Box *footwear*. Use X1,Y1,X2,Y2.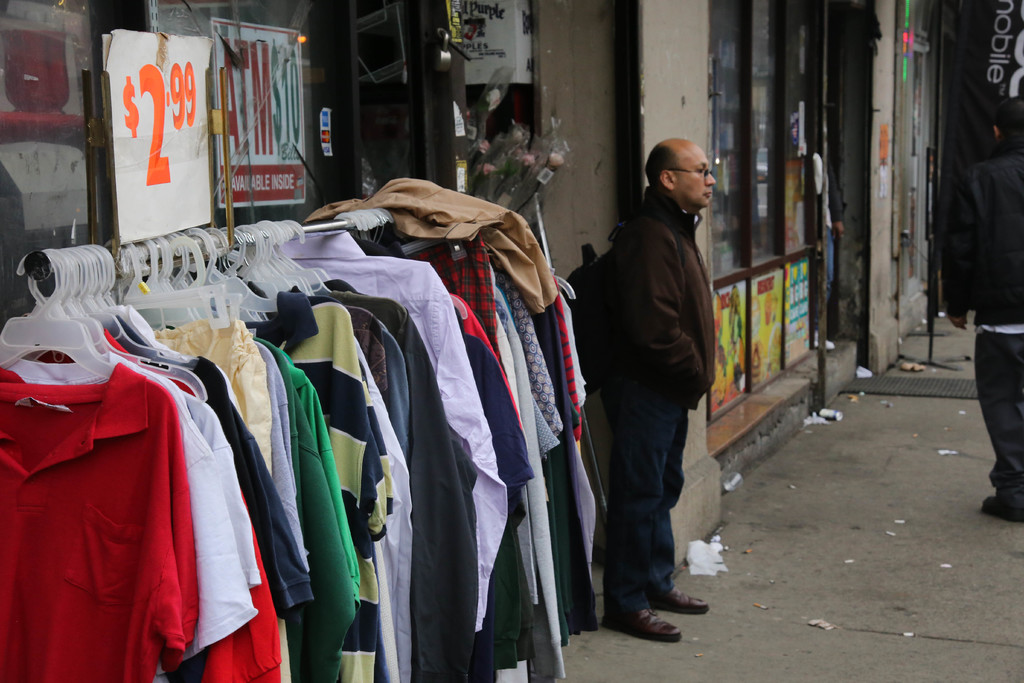
645,585,711,613.
